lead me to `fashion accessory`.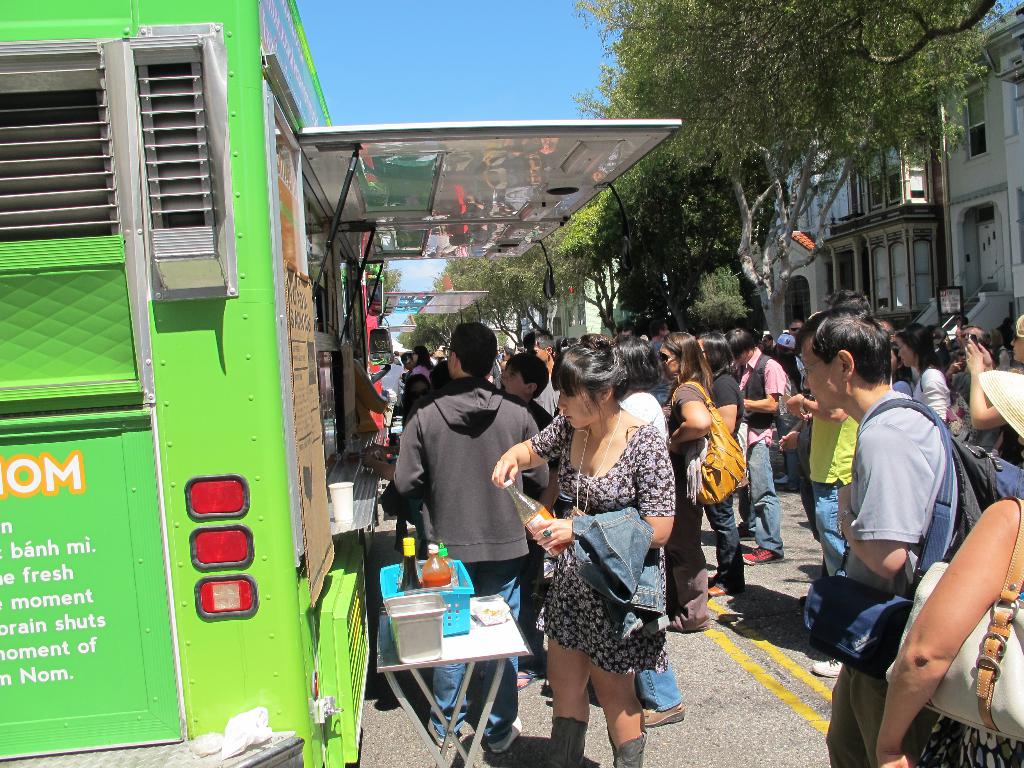
Lead to (928, 326, 947, 345).
